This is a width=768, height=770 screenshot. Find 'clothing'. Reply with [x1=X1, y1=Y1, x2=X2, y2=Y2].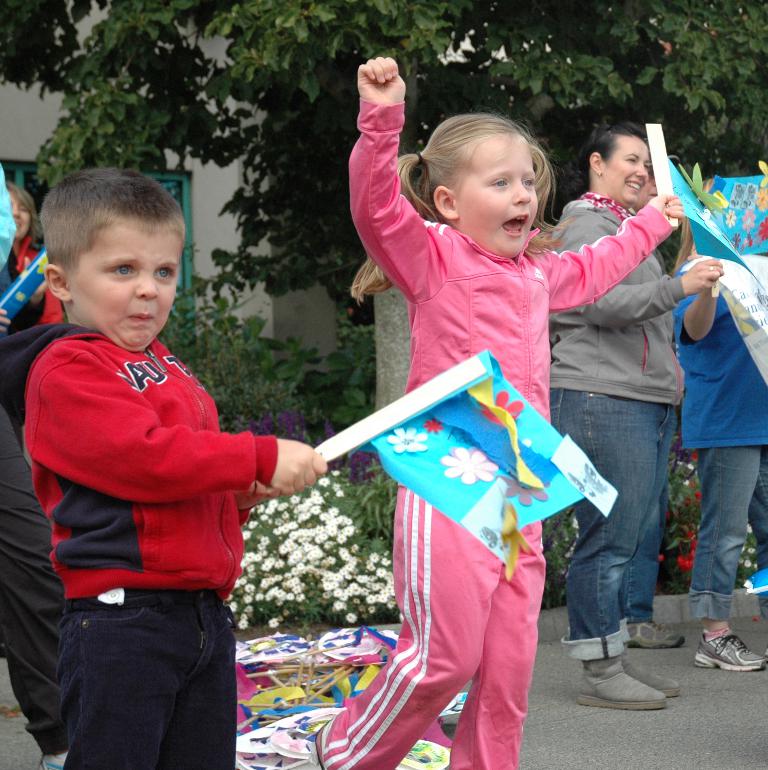
[x1=0, y1=160, x2=18, y2=270].
